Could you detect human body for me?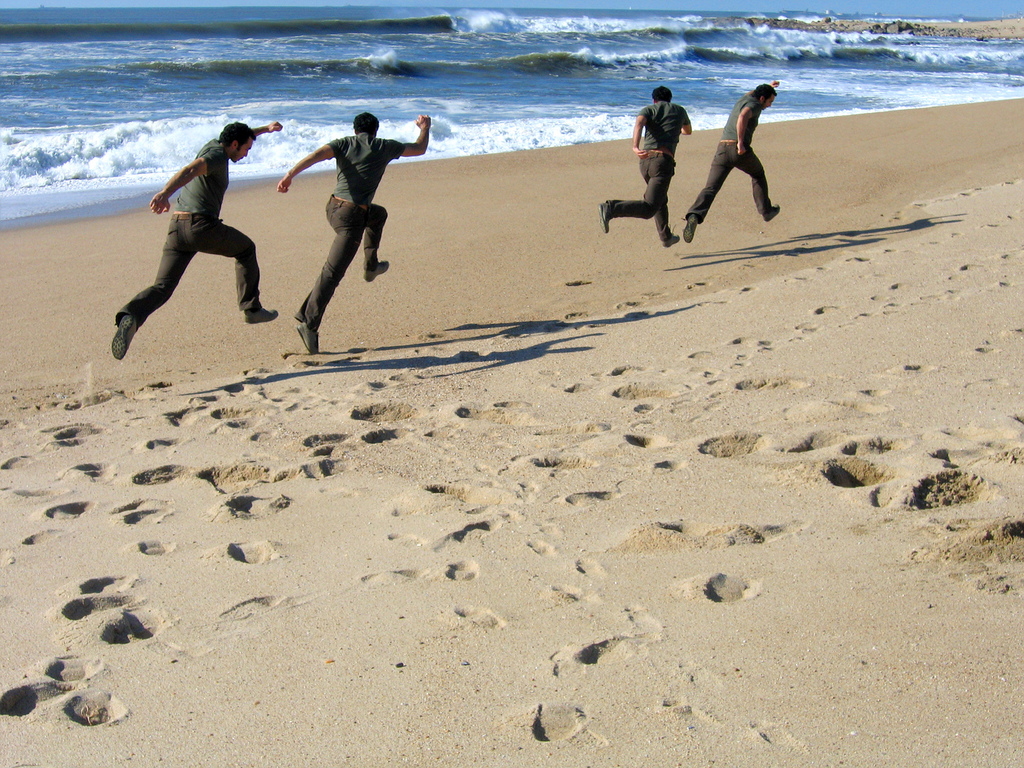
Detection result: [left=274, top=115, right=429, bottom=355].
